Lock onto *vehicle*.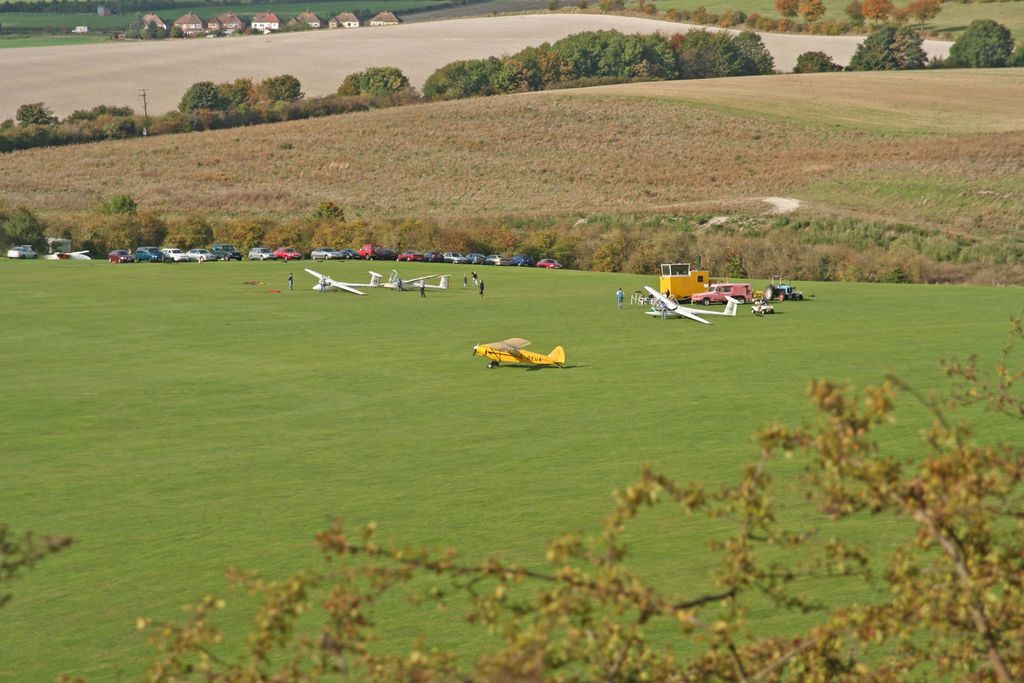
Locked: (x1=106, y1=250, x2=137, y2=265).
